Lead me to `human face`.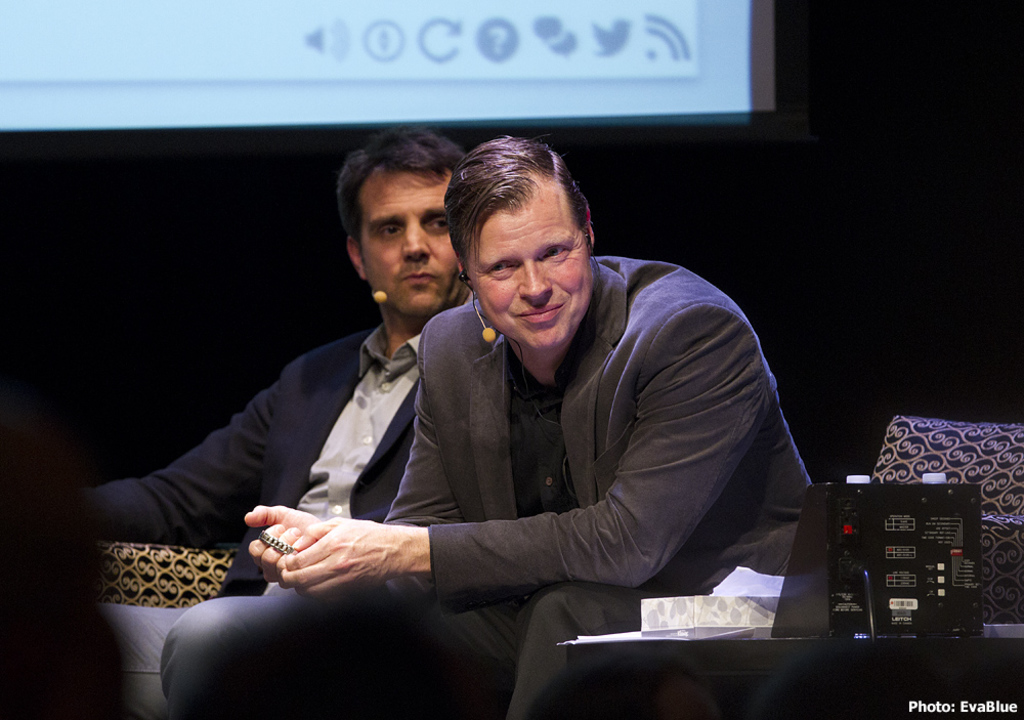
Lead to detection(470, 195, 594, 352).
